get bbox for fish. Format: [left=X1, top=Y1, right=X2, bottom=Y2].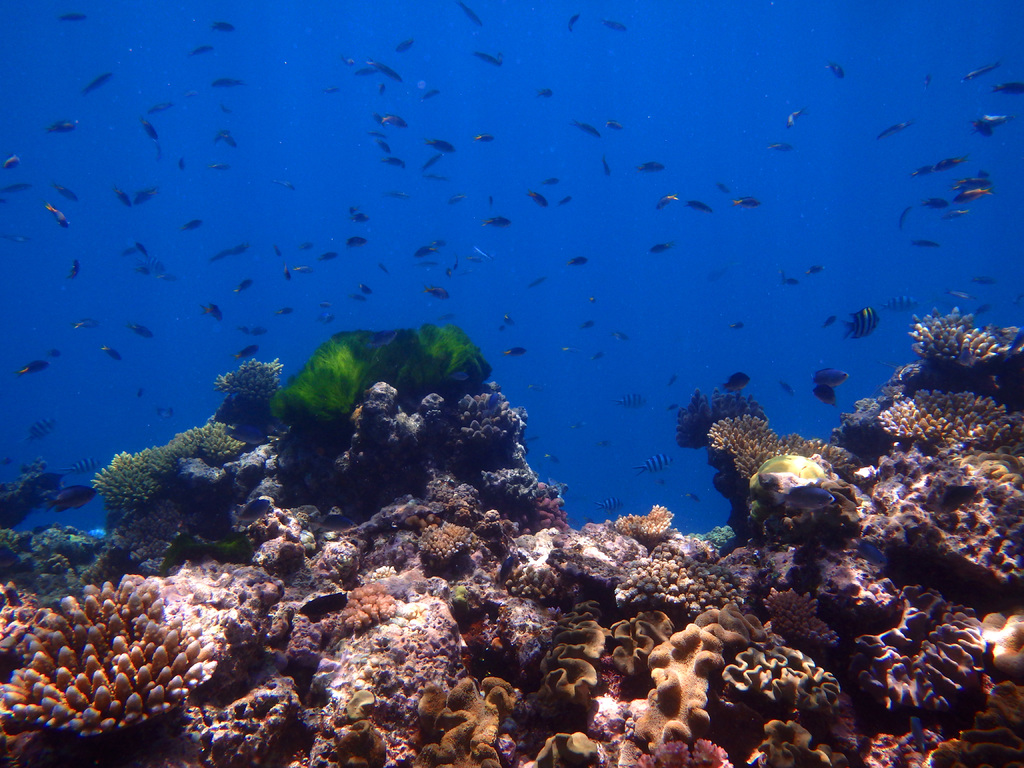
[left=973, top=275, right=991, bottom=288].
